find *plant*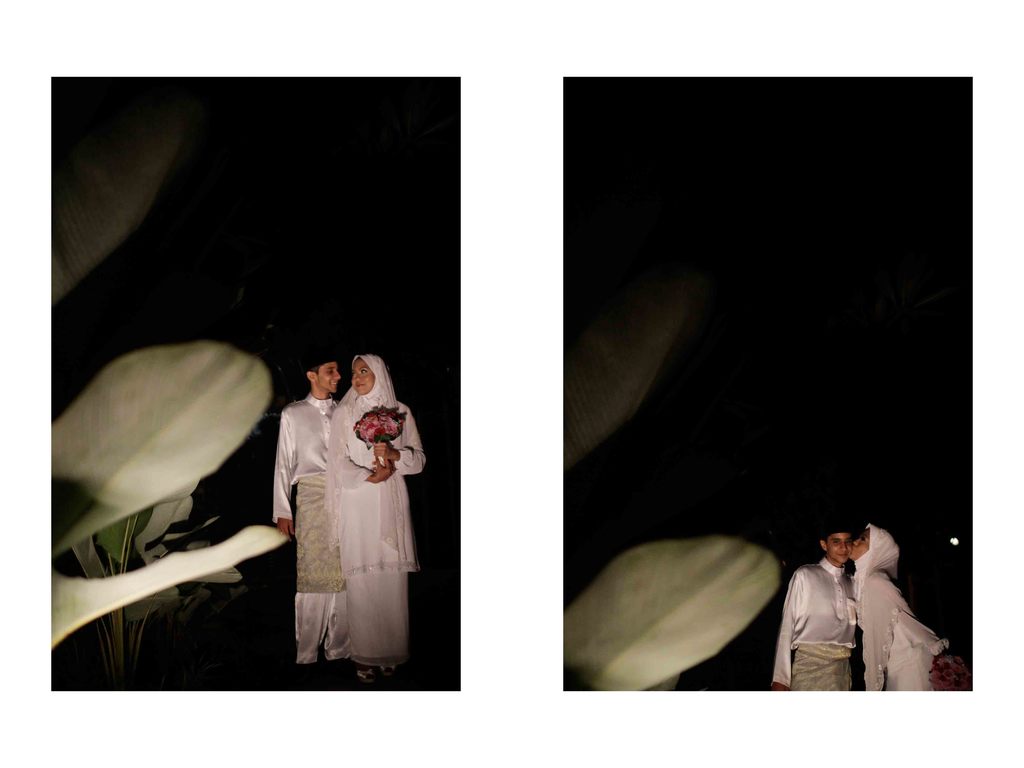
bbox(564, 258, 778, 694)
